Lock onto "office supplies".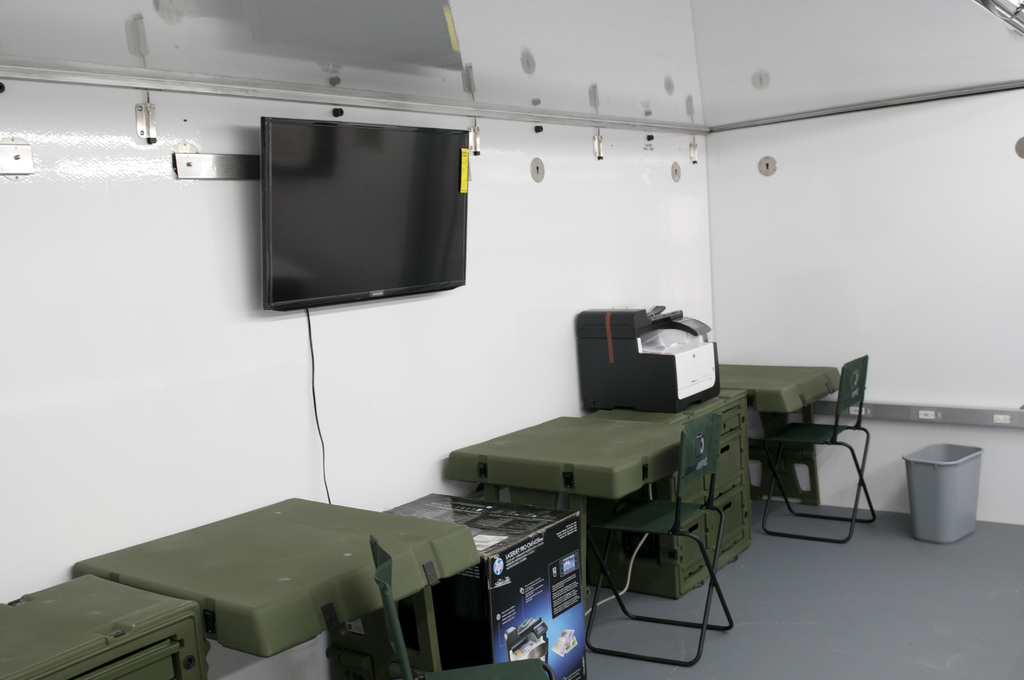
Locked: [259,113,467,314].
